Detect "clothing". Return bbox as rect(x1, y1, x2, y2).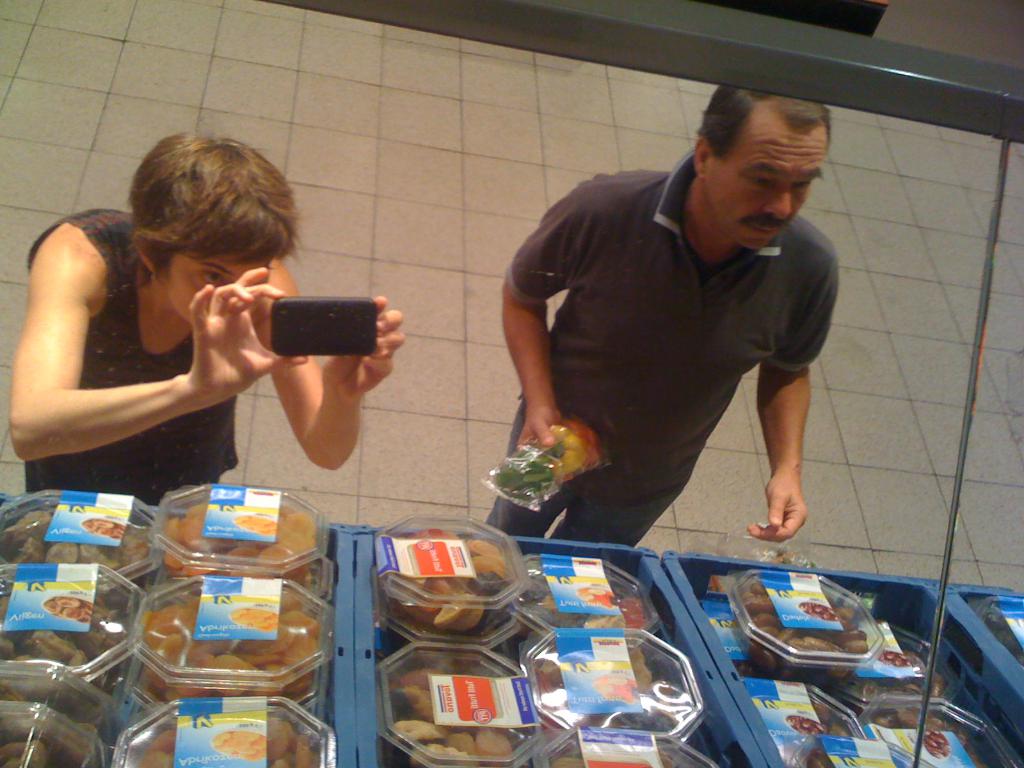
rect(497, 134, 863, 536).
